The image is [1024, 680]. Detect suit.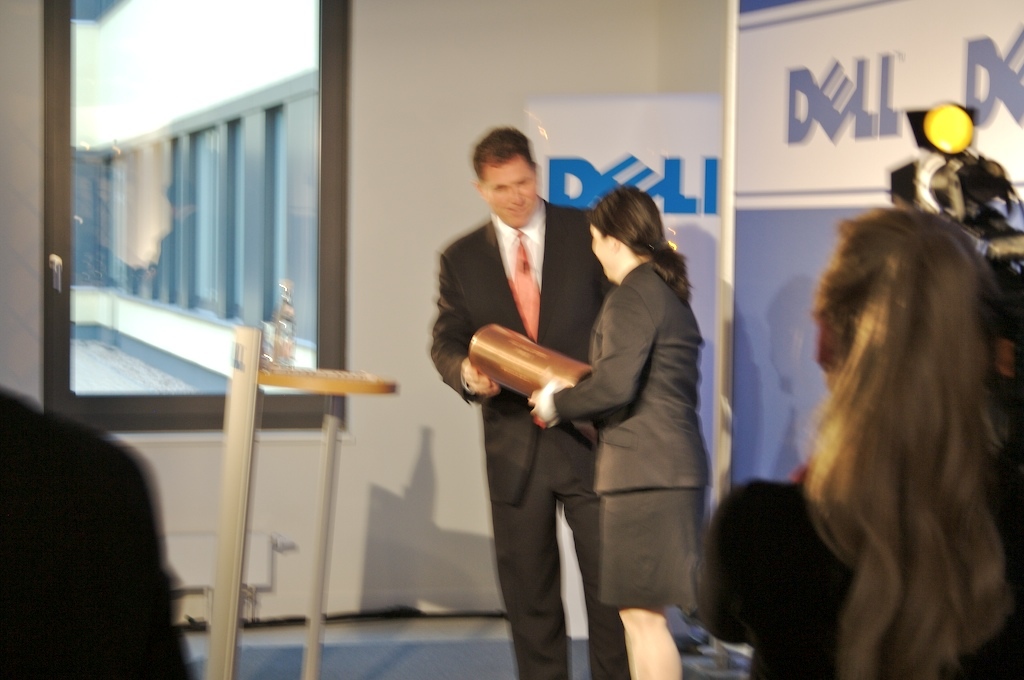
Detection: {"left": 432, "top": 202, "right": 632, "bottom": 679}.
